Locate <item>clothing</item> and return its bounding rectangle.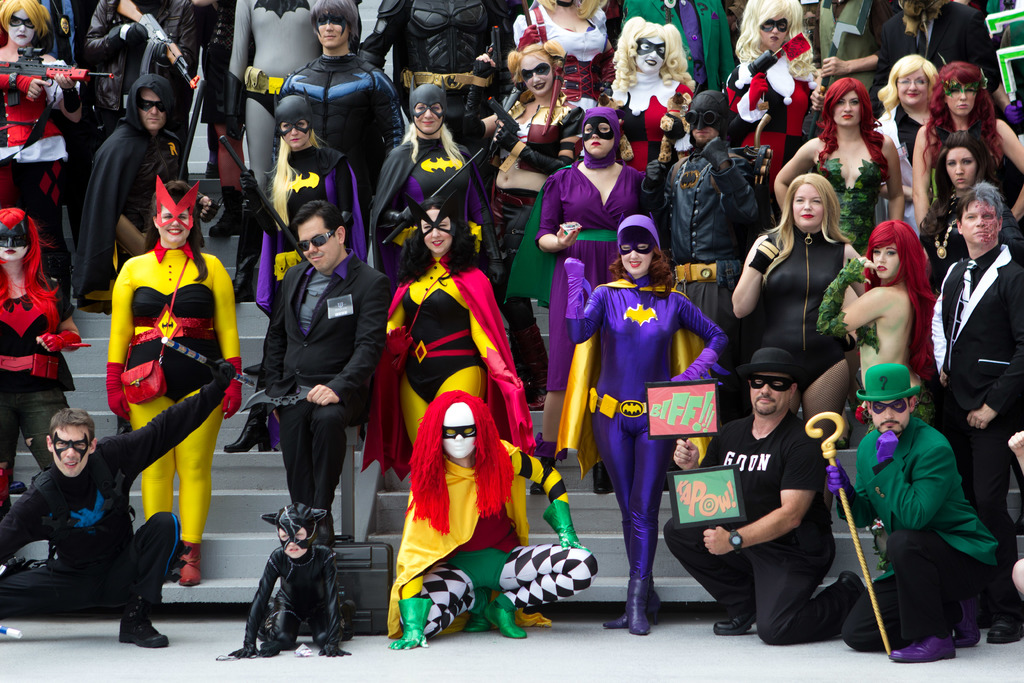
[left=728, top=49, right=824, bottom=194].
